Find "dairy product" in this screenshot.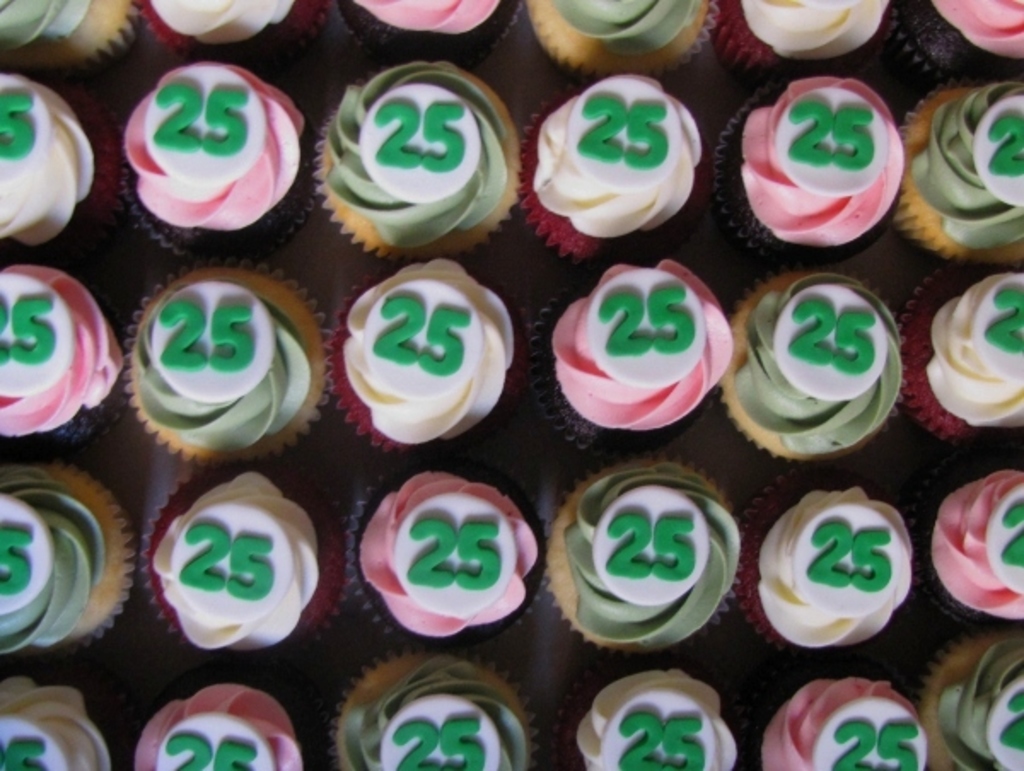
The bounding box for "dairy product" is box(532, 73, 703, 235).
